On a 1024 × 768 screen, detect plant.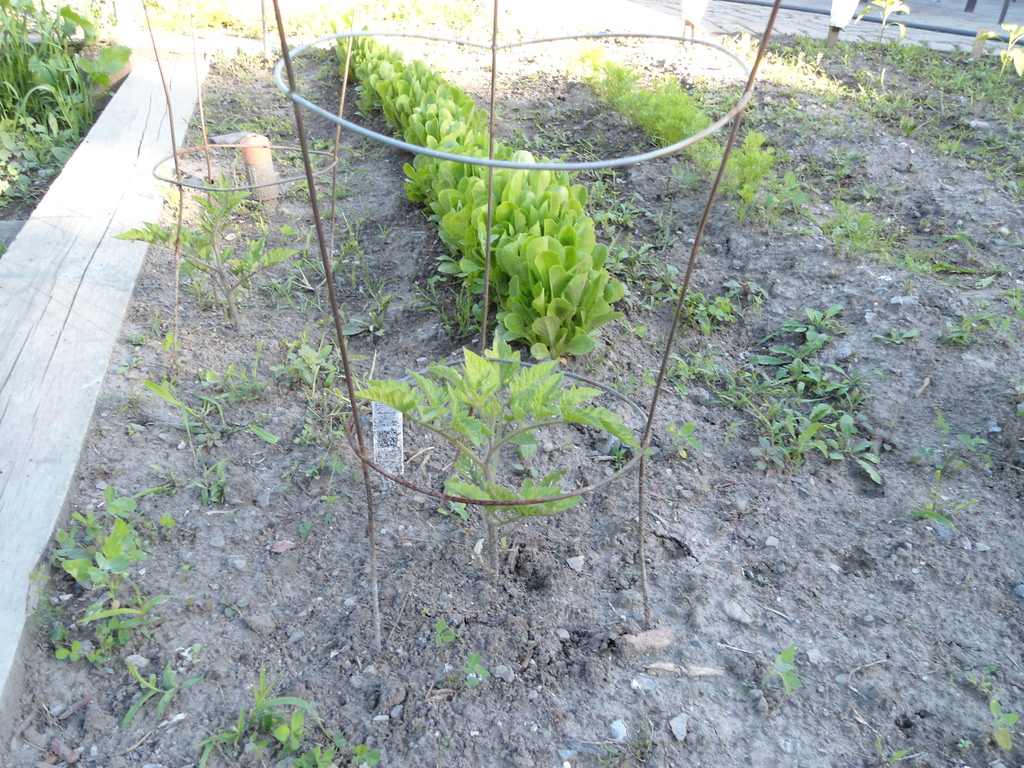
bbox(495, 231, 634, 363).
